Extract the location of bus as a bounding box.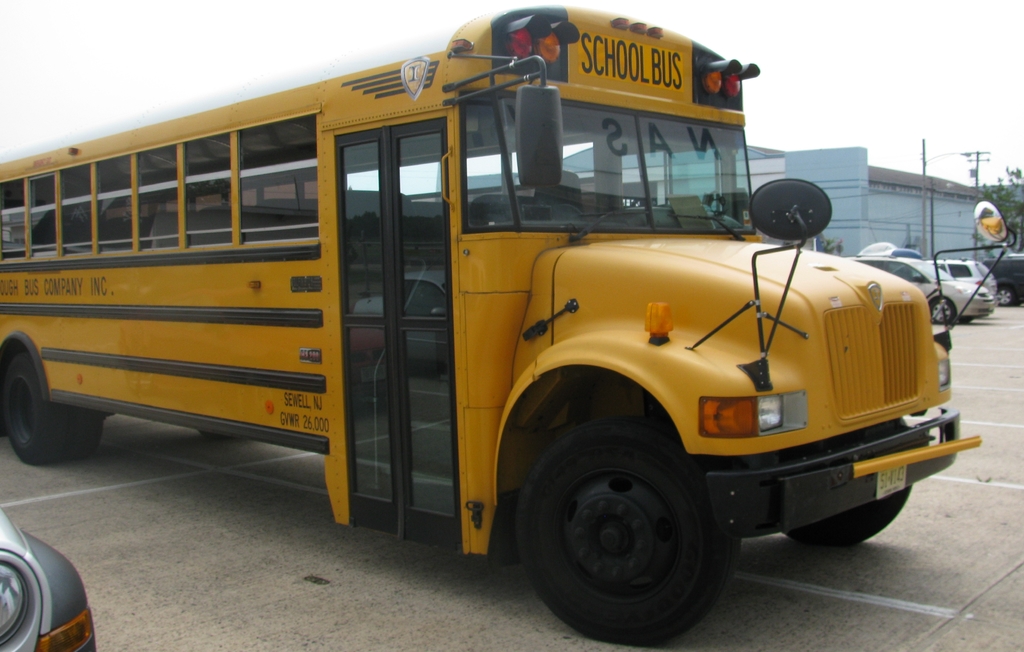
<box>0,8,1018,644</box>.
